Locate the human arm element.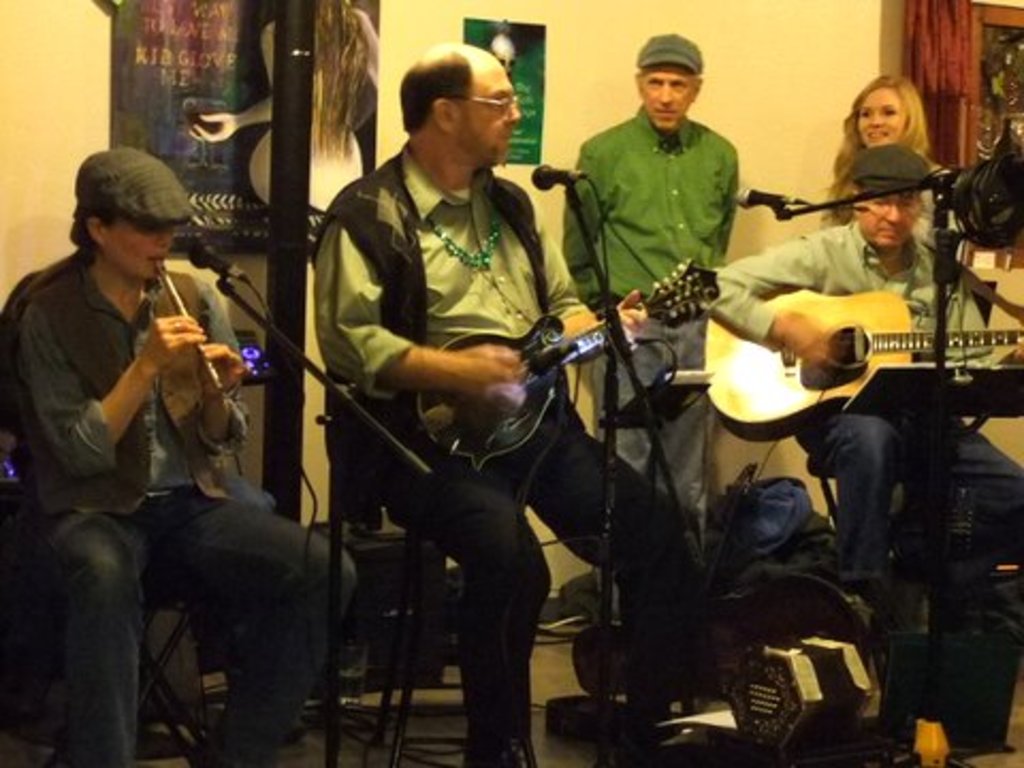
Element bbox: {"left": 710, "top": 228, "right": 834, "bottom": 378}.
